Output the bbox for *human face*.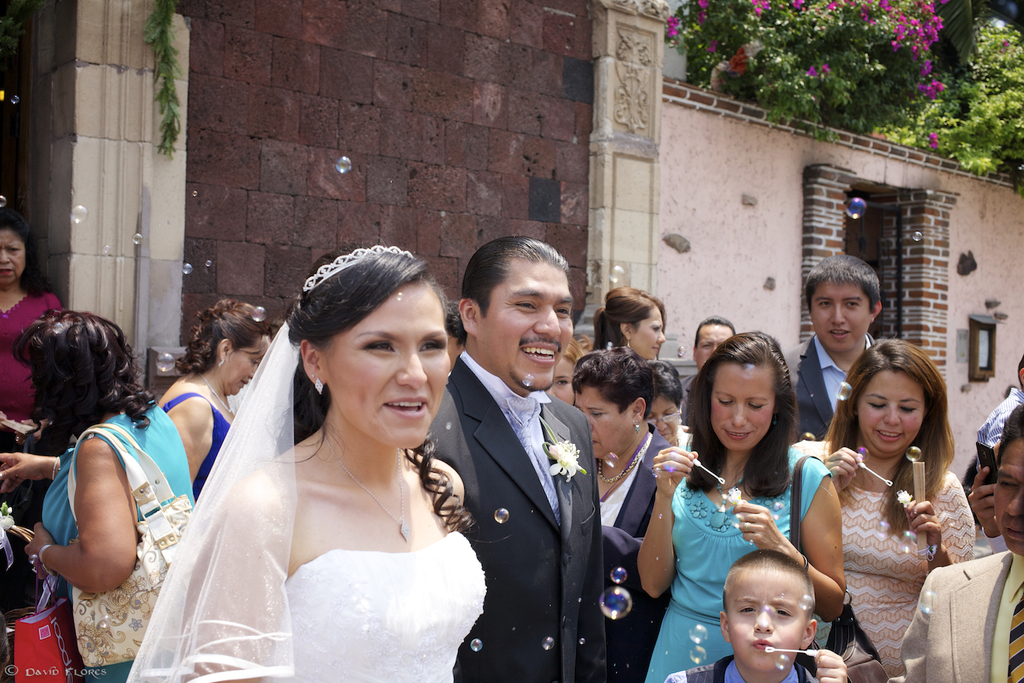
{"left": 576, "top": 385, "right": 627, "bottom": 456}.
